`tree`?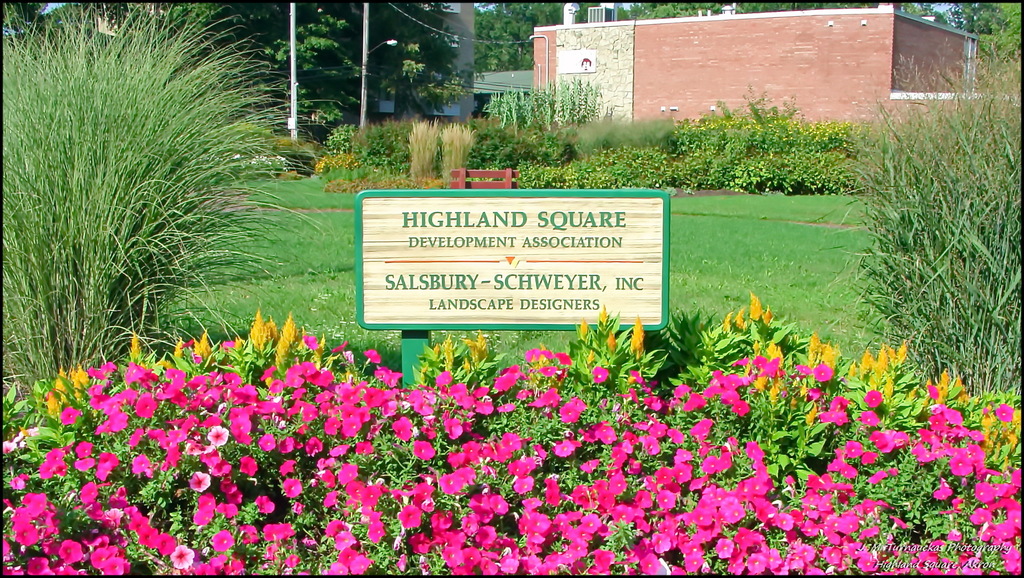
rect(828, 61, 1013, 415)
